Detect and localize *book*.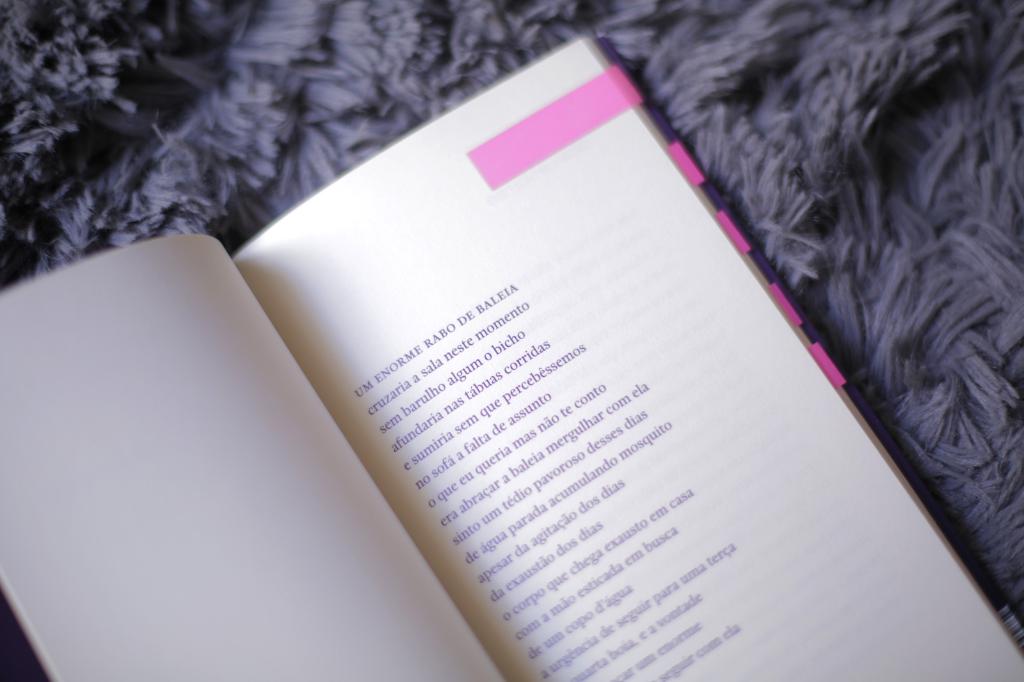
Localized at box(0, 32, 1023, 681).
